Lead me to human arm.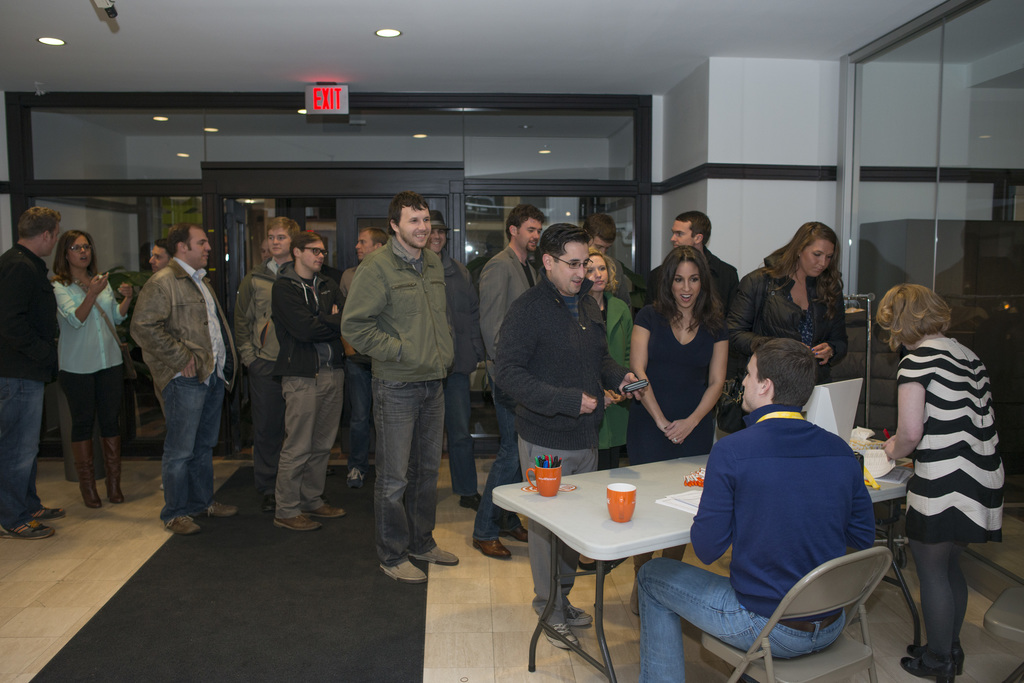
Lead to 493/299/598/420.
